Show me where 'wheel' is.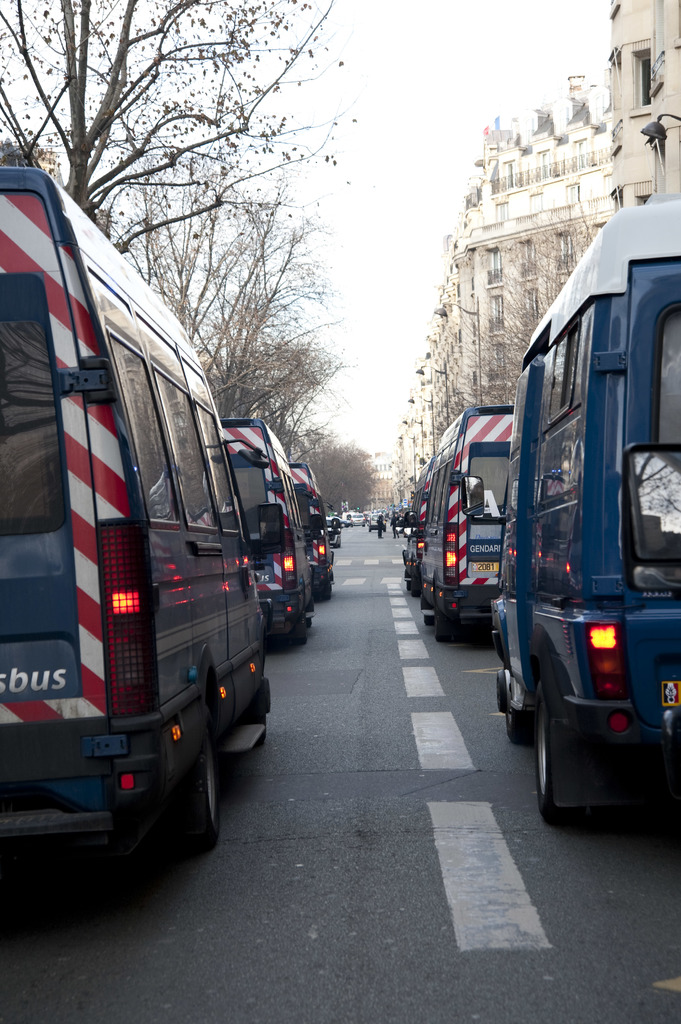
'wheel' is at {"x1": 541, "y1": 660, "x2": 605, "y2": 827}.
